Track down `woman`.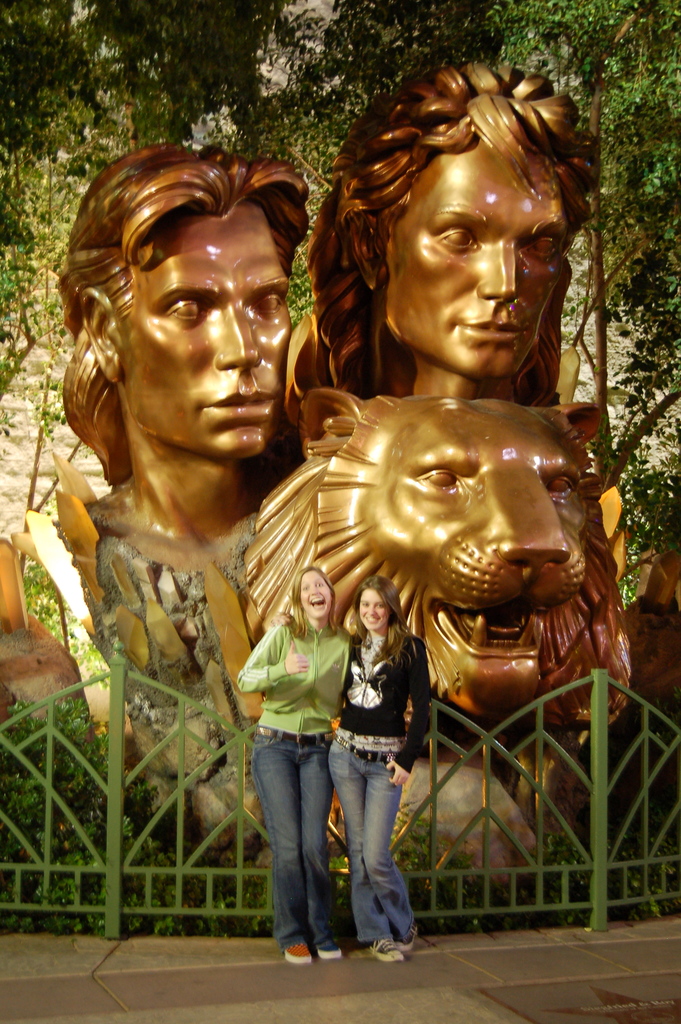
Tracked to <box>266,575,434,963</box>.
